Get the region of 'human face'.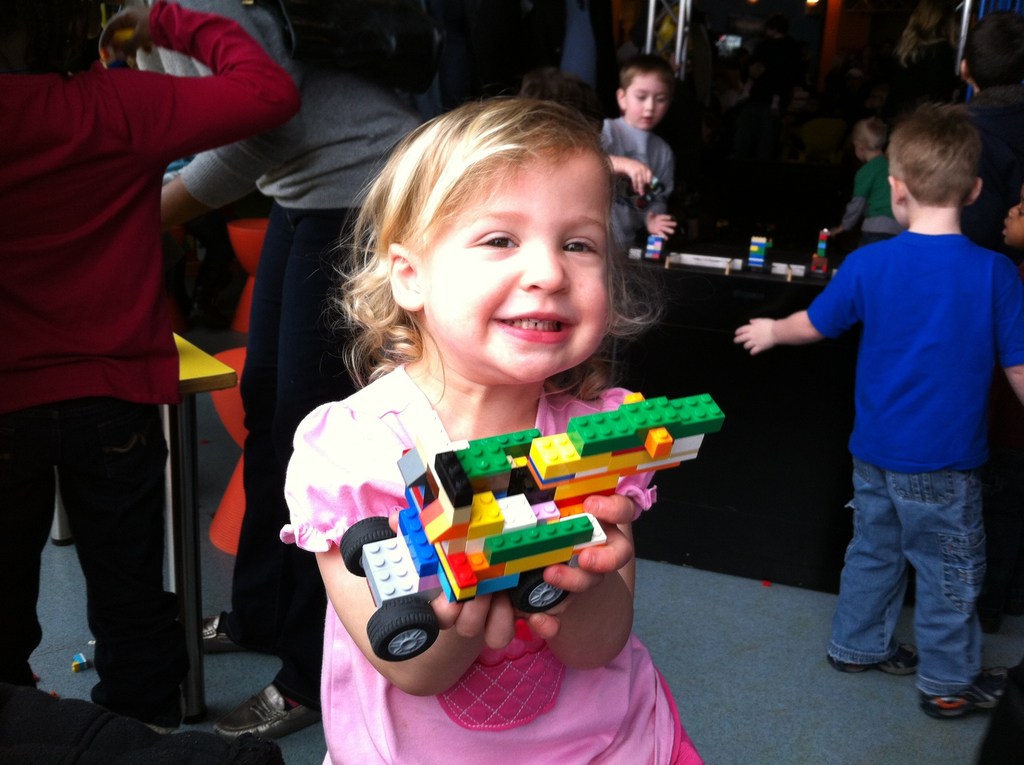
detection(623, 77, 673, 128).
